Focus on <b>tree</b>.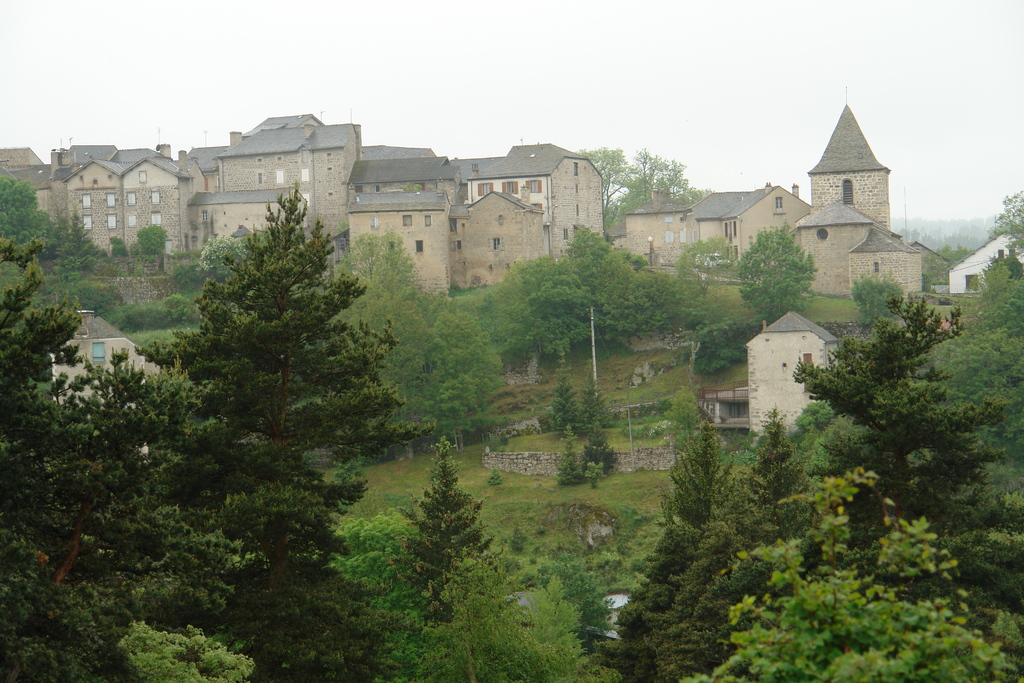
Focused at 981 186 1023 264.
